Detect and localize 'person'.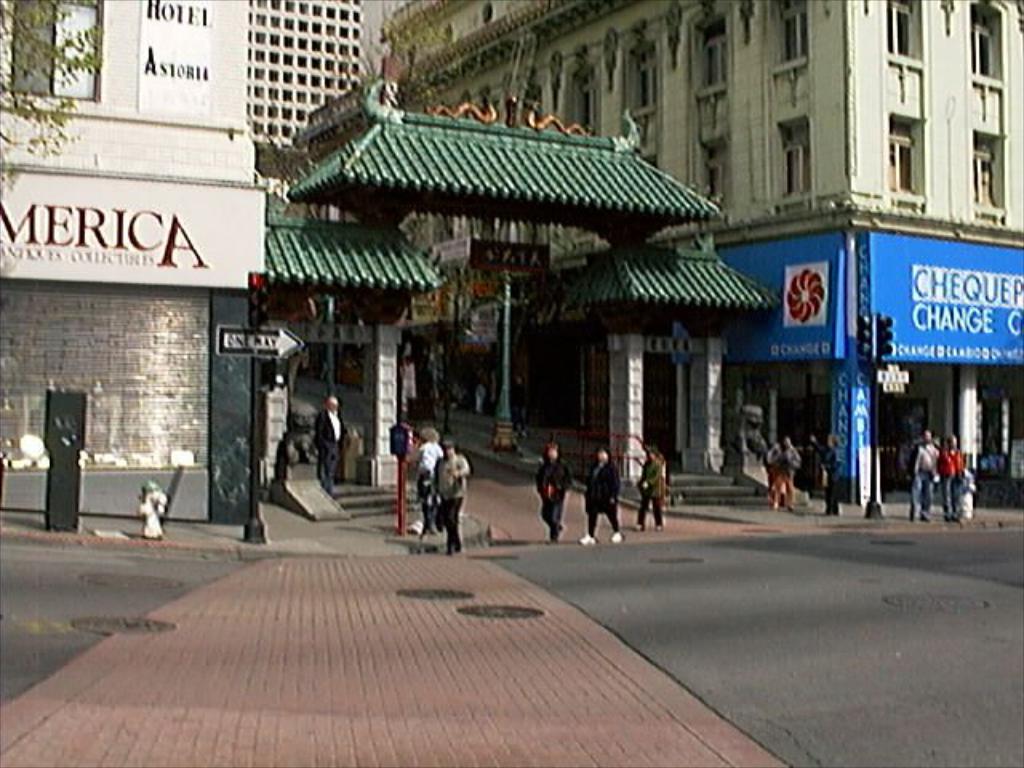
Localized at 314 395 346 494.
